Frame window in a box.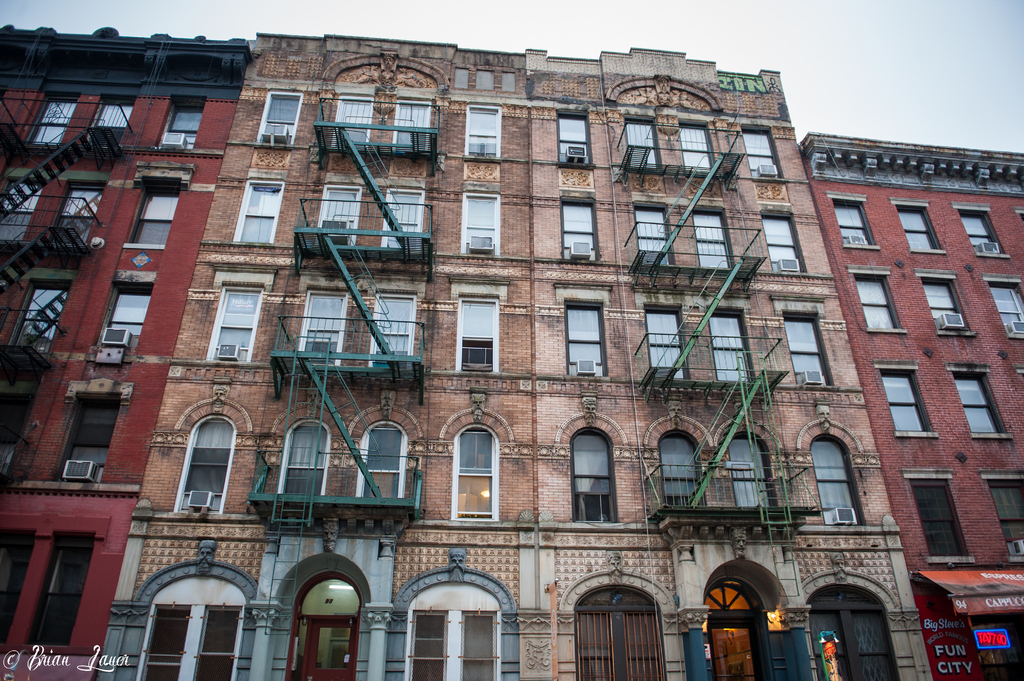
bbox=(450, 421, 499, 522).
